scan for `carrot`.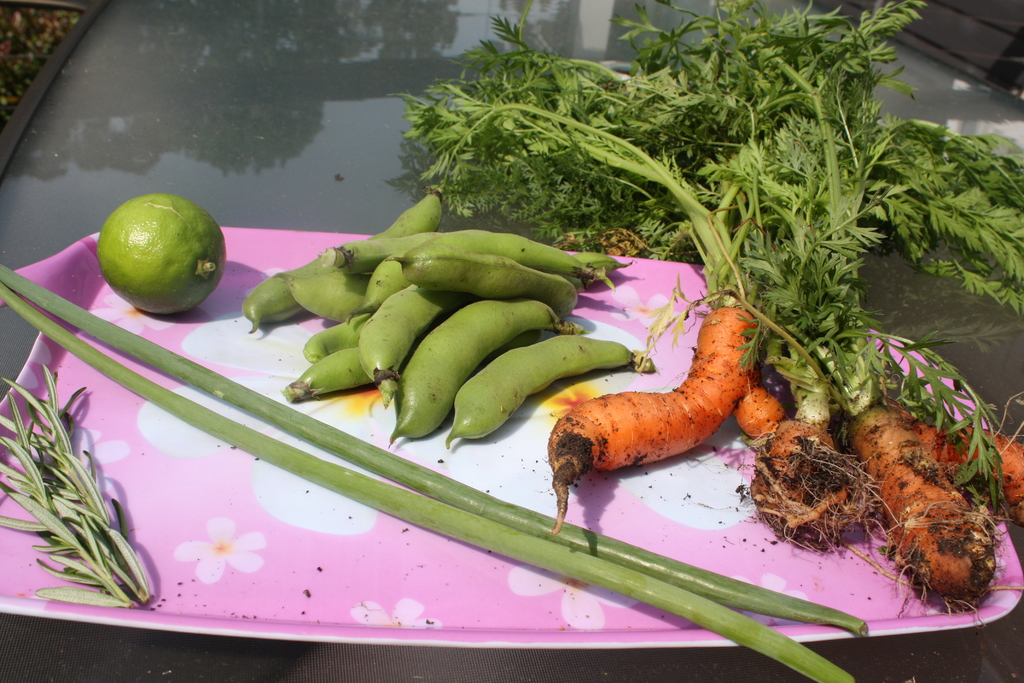
Scan result: crop(850, 395, 999, 612).
